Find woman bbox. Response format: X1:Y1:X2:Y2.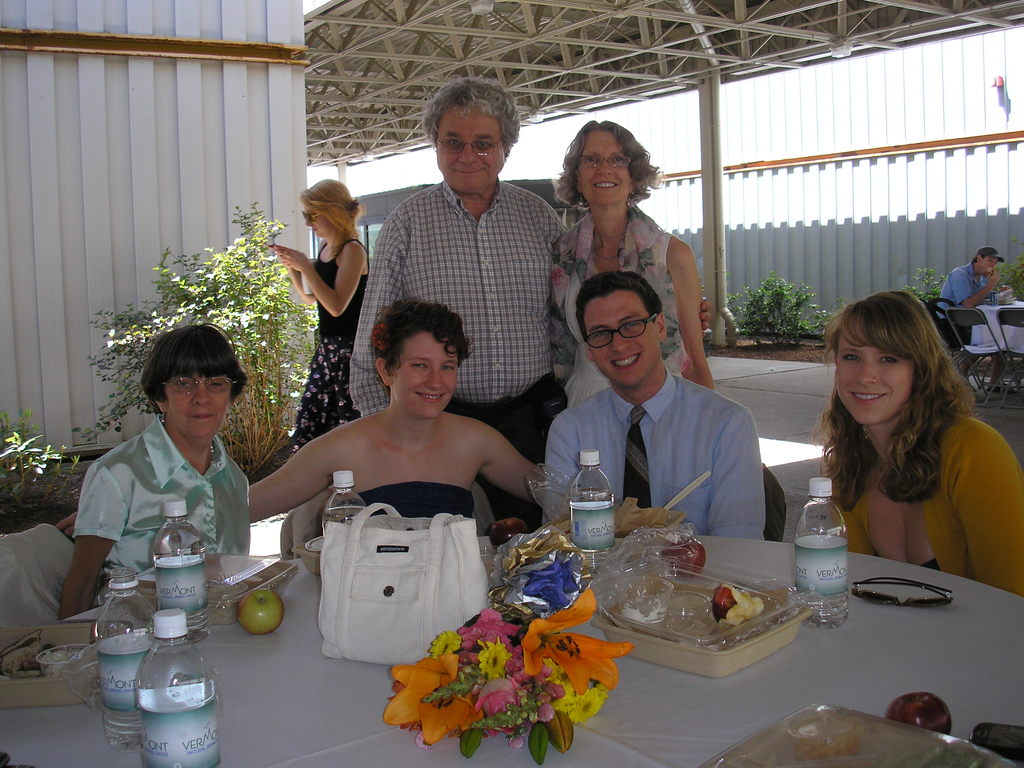
550:118:722:394.
